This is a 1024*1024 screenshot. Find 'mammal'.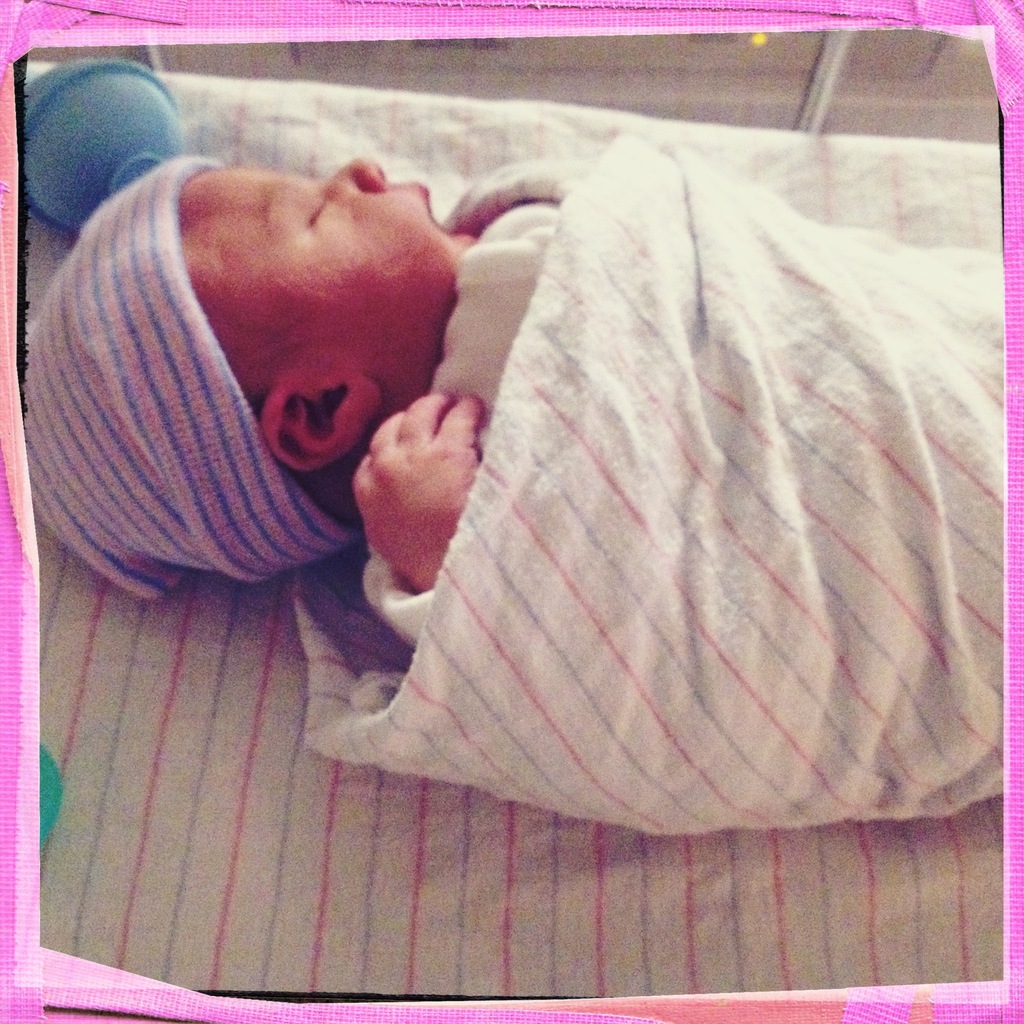
Bounding box: [x1=79, y1=66, x2=982, y2=861].
